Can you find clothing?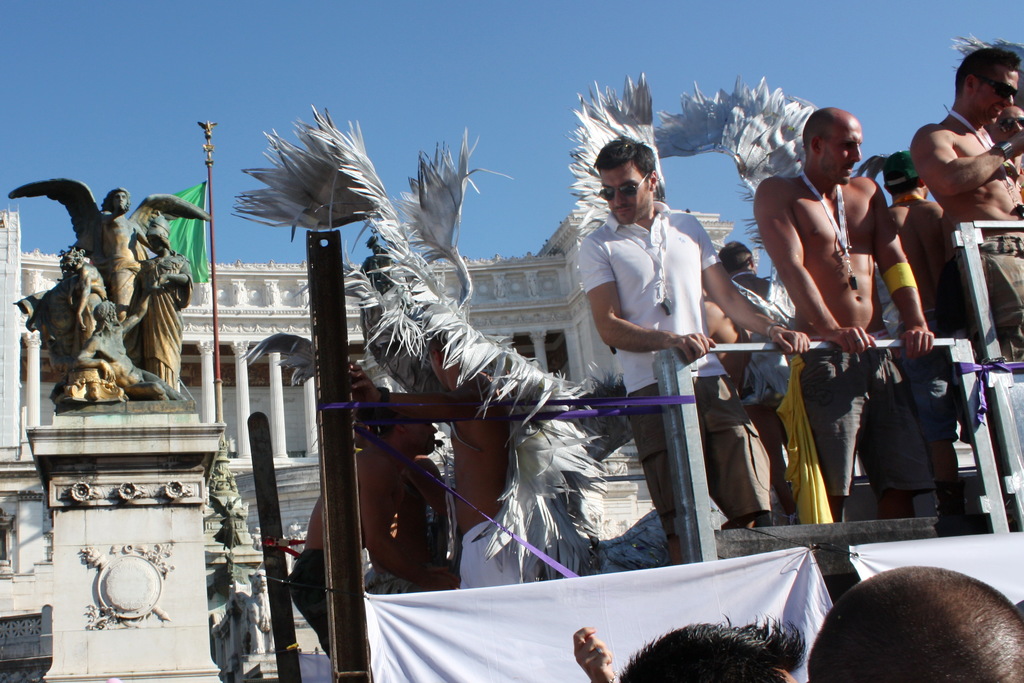
Yes, bounding box: bbox(980, 233, 1021, 356).
